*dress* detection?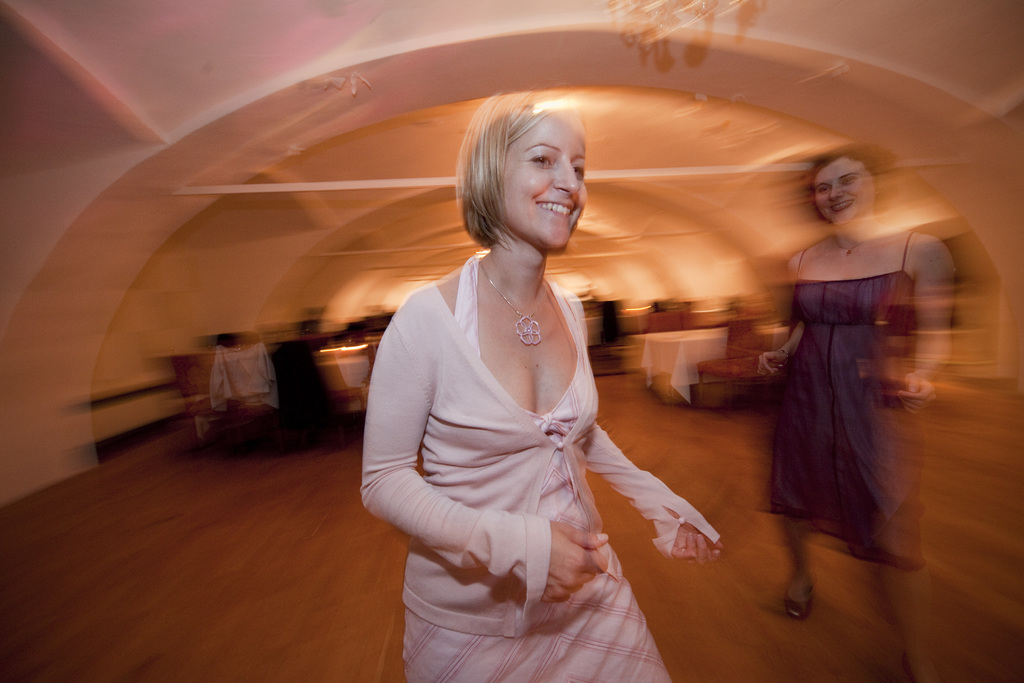
rect(399, 248, 674, 682)
